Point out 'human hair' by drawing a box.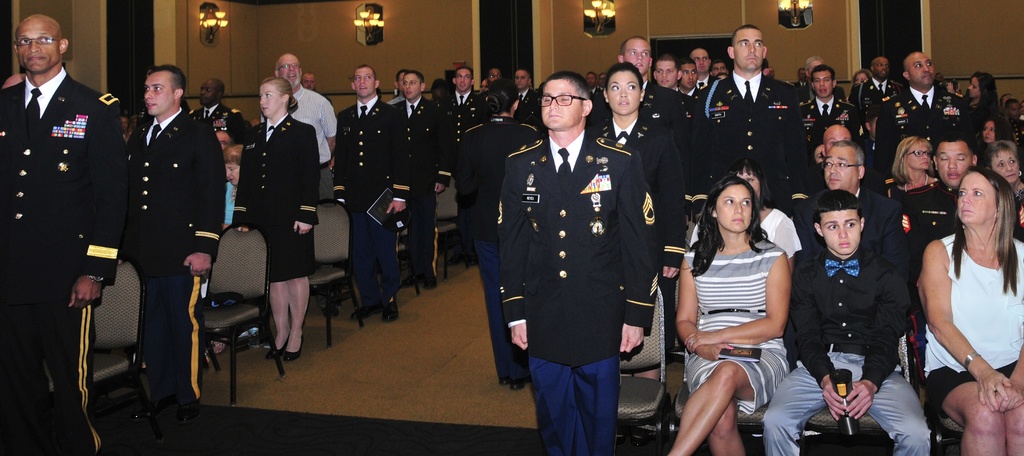
x1=652, y1=53, x2=674, y2=72.
